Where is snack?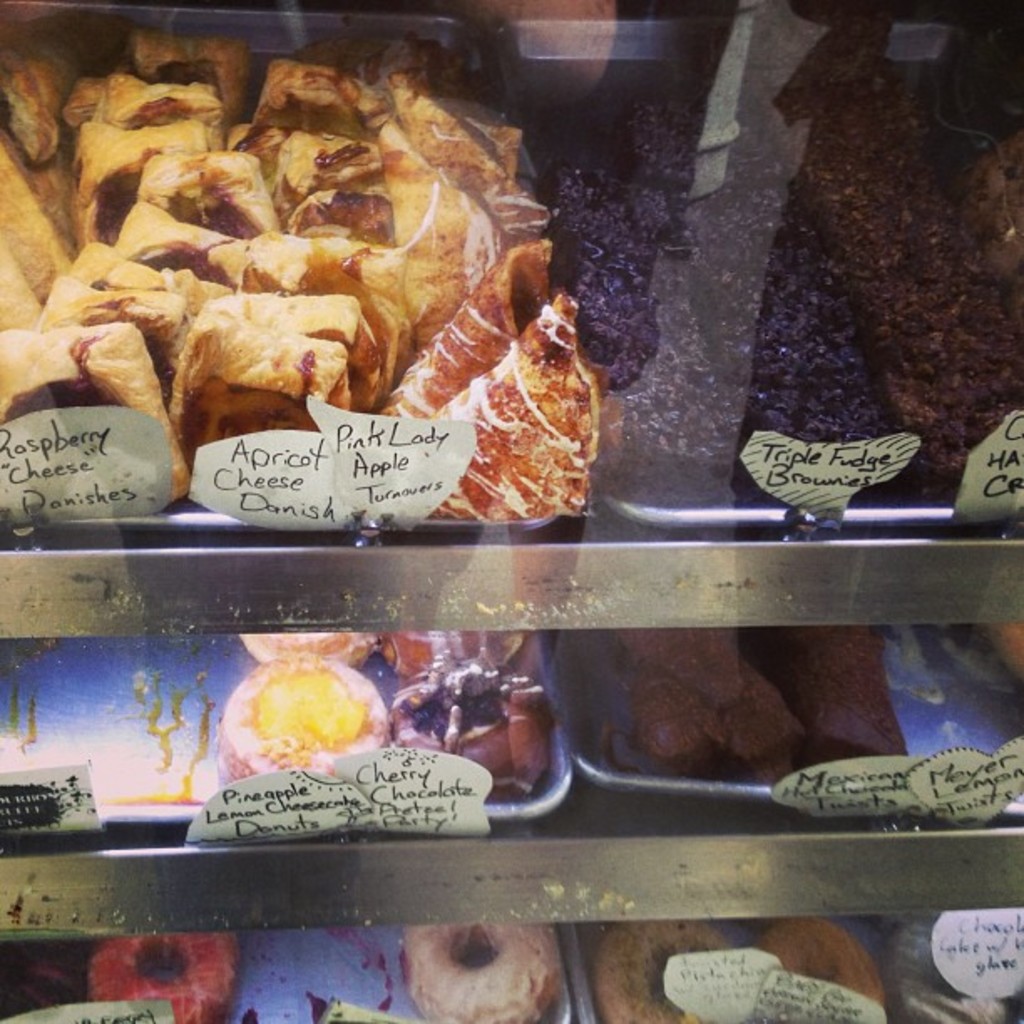
[x1=798, y1=72, x2=1022, y2=494].
